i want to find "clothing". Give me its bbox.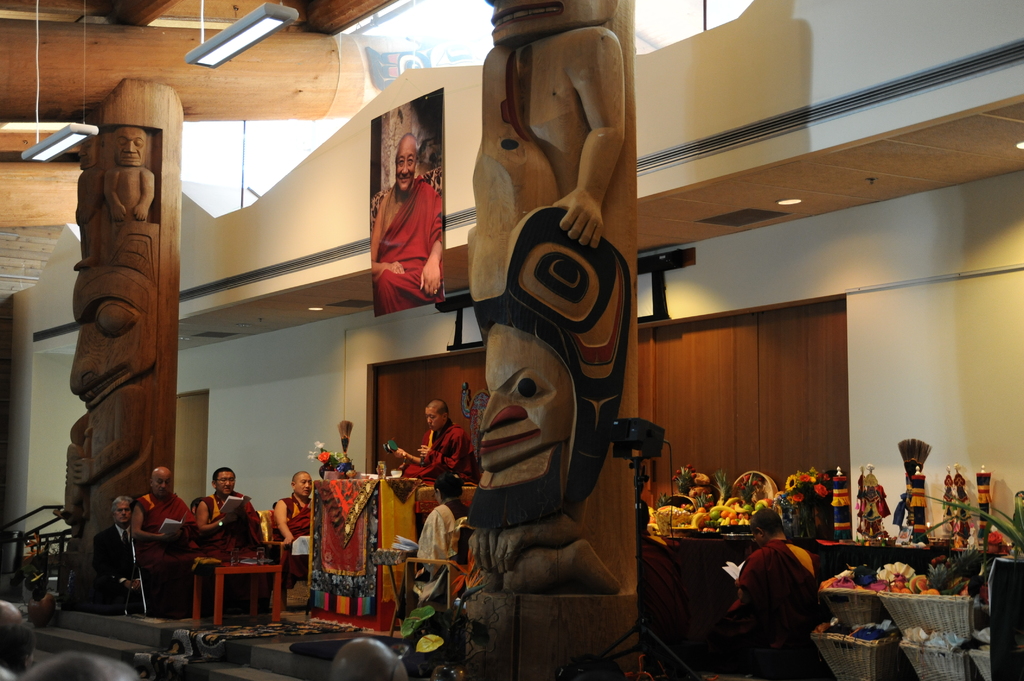
[x1=136, y1=493, x2=200, y2=605].
